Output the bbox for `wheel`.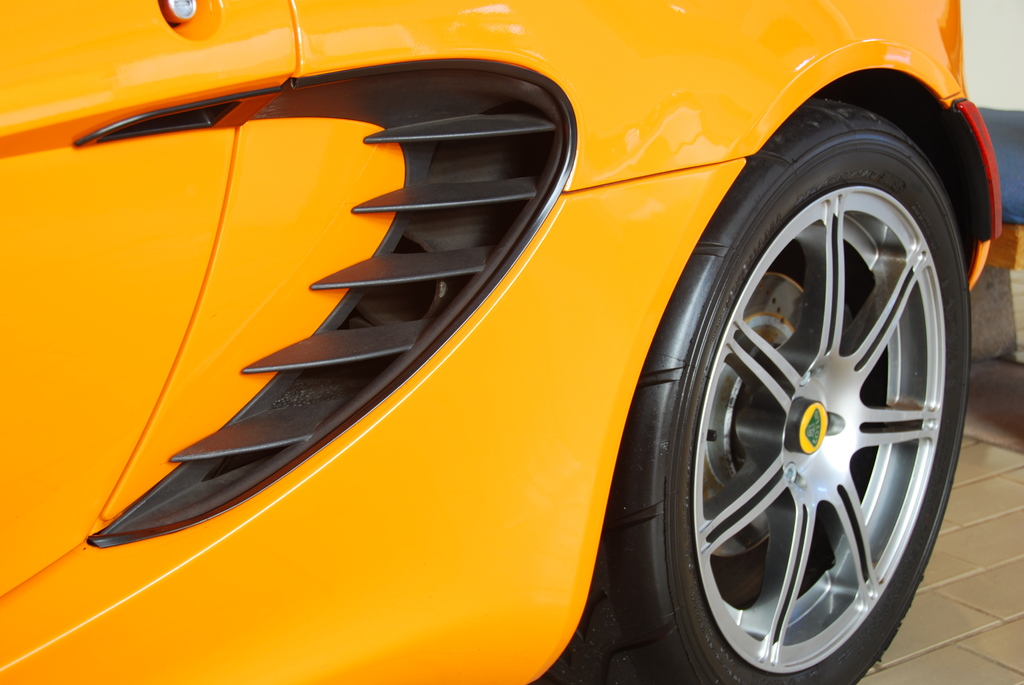
{"left": 516, "top": 95, "right": 984, "bottom": 684}.
